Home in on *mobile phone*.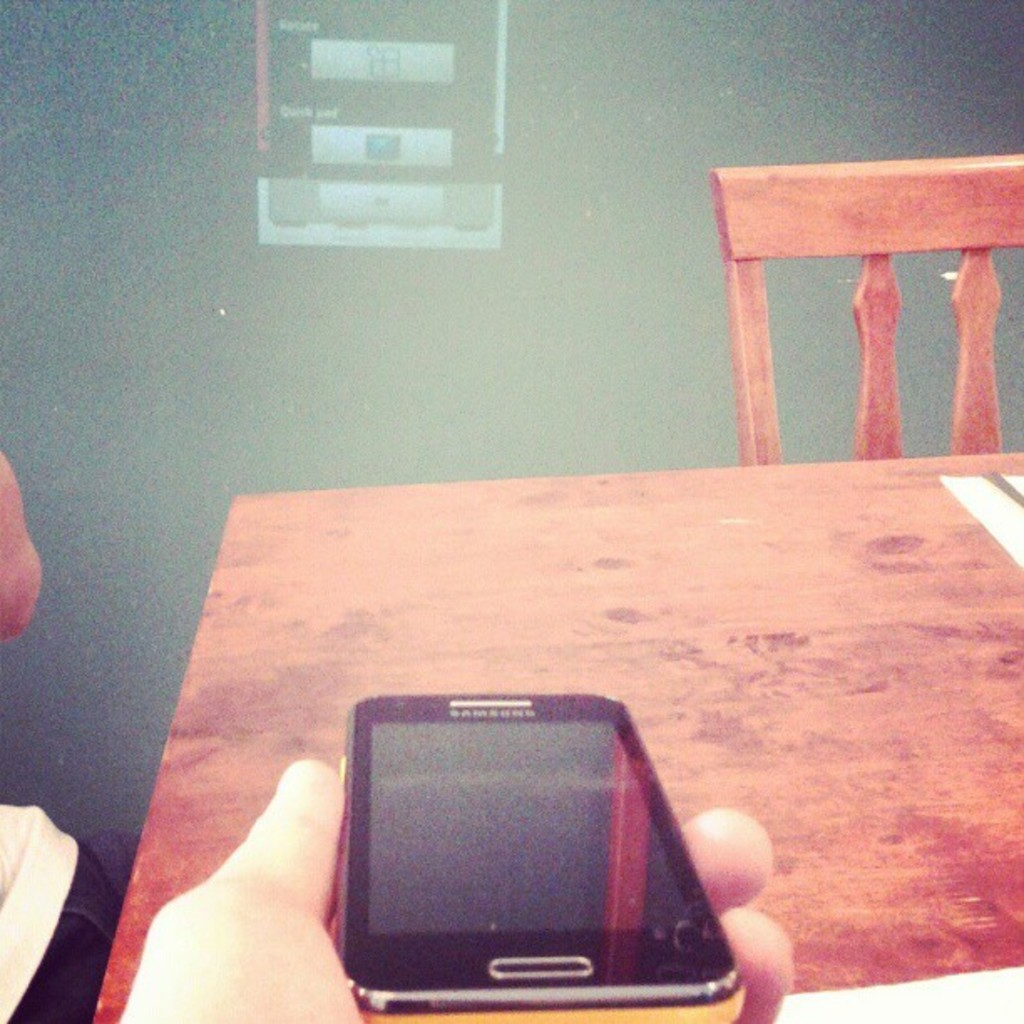
Homed in at box=[303, 701, 721, 986].
